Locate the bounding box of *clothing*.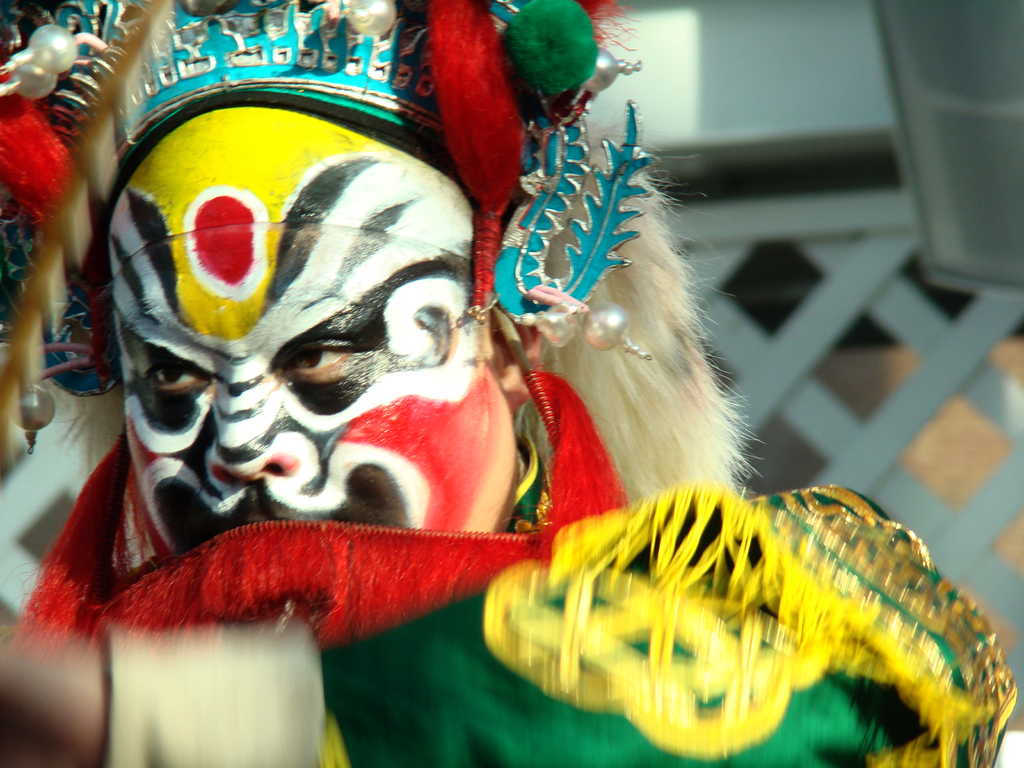
Bounding box: l=0, t=27, r=1017, b=766.
